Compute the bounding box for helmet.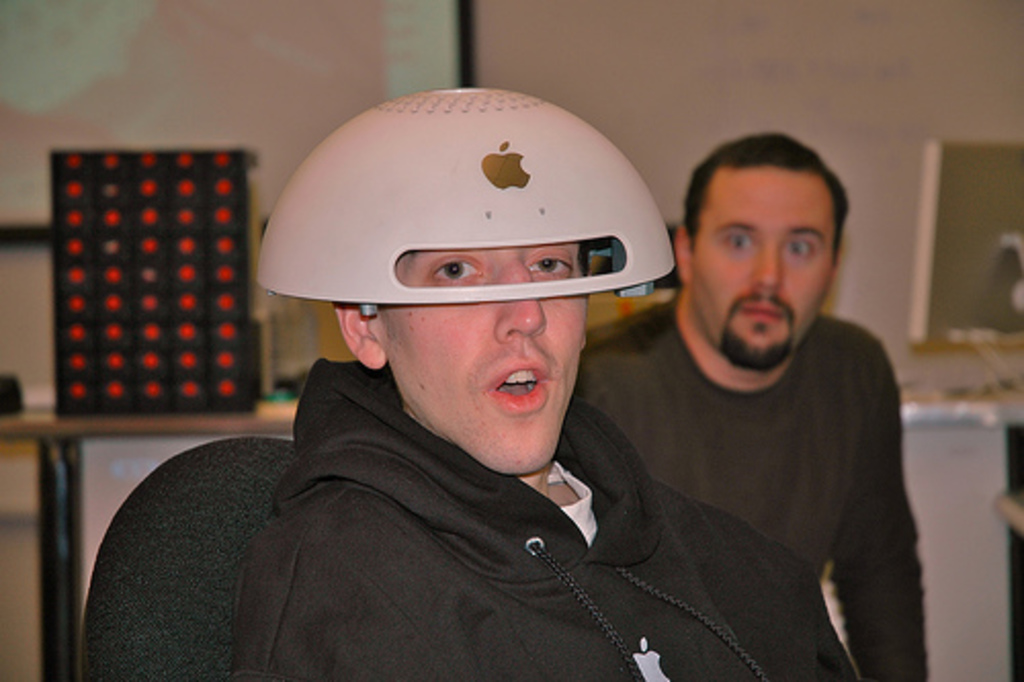
{"x1": 246, "y1": 86, "x2": 674, "y2": 307}.
